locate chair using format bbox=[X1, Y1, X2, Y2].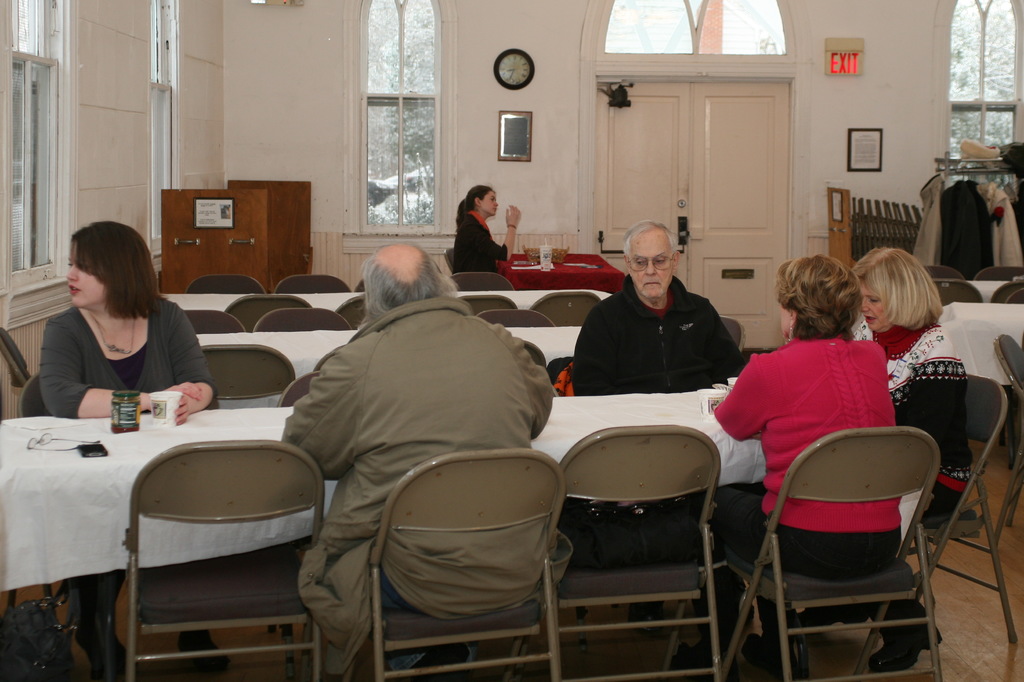
bbox=[268, 372, 324, 637].
